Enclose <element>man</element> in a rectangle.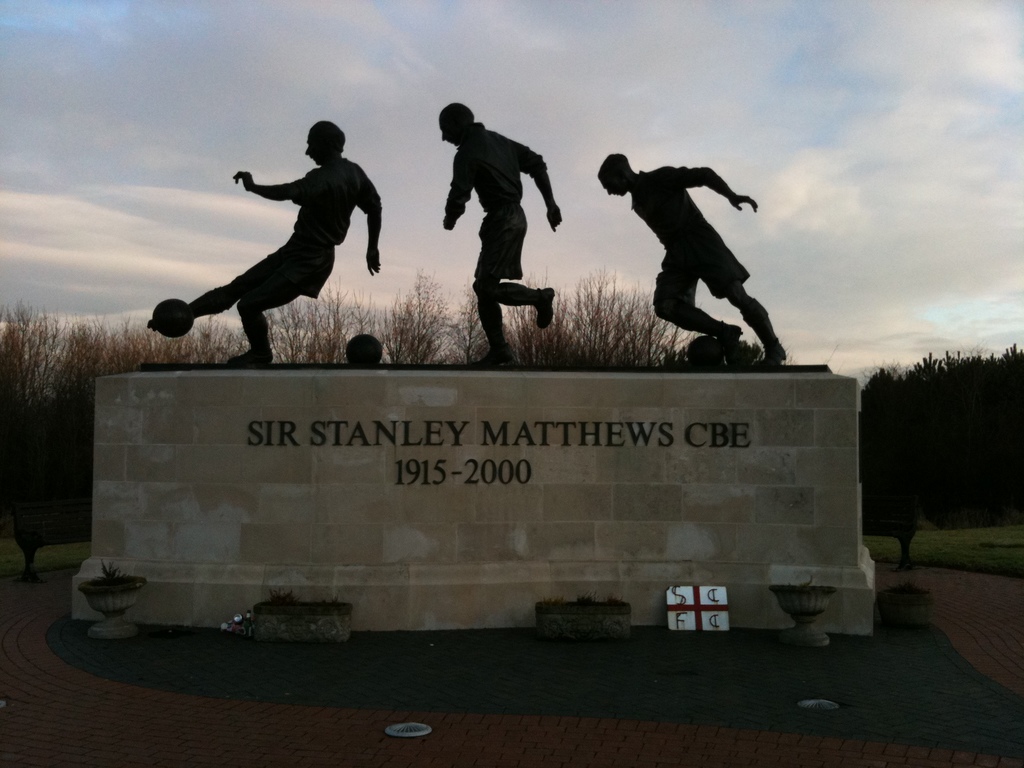
[436,98,566,360].
